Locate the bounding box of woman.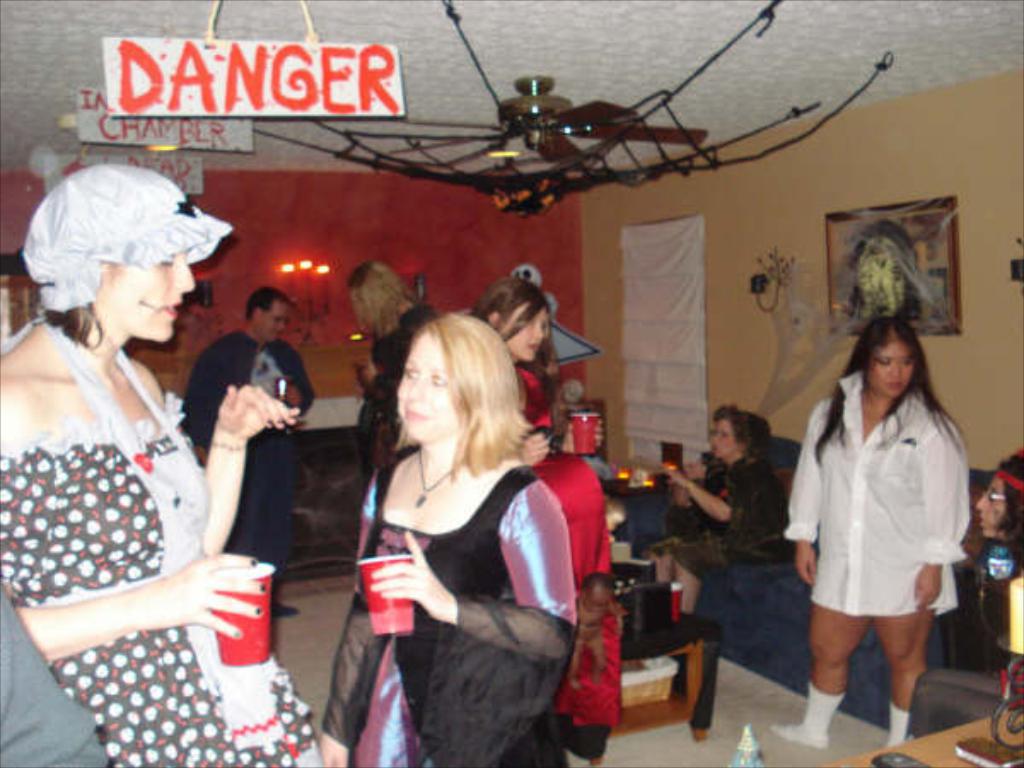
Bounding box: 650/403/787/614.
